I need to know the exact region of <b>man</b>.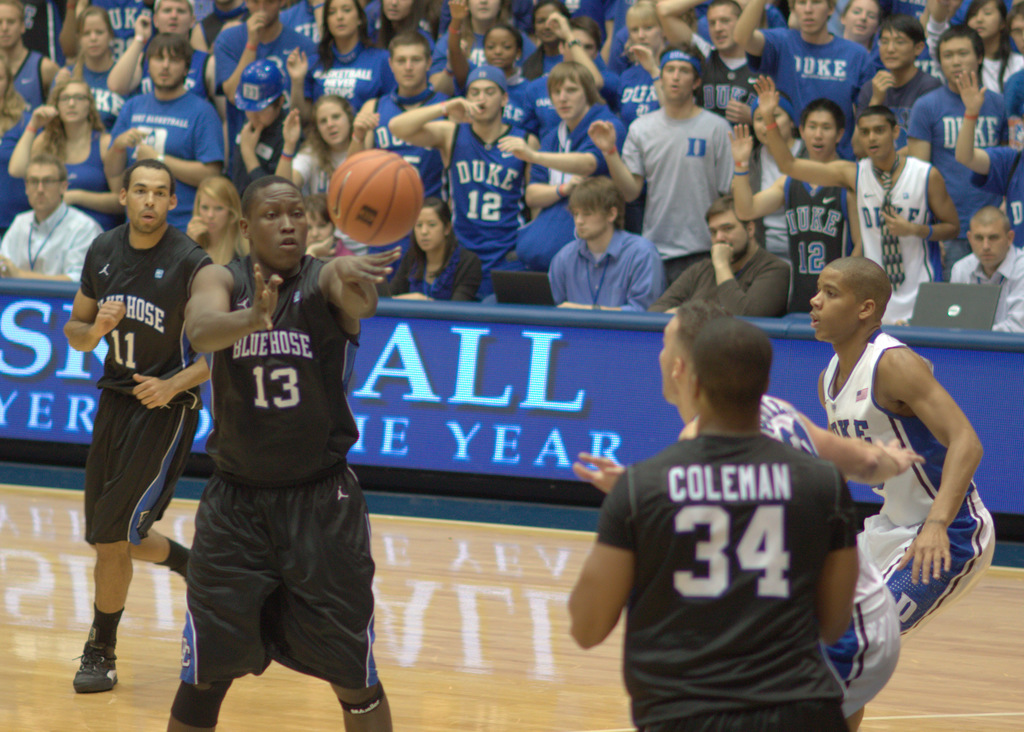
Region: (107,0,214,105).
